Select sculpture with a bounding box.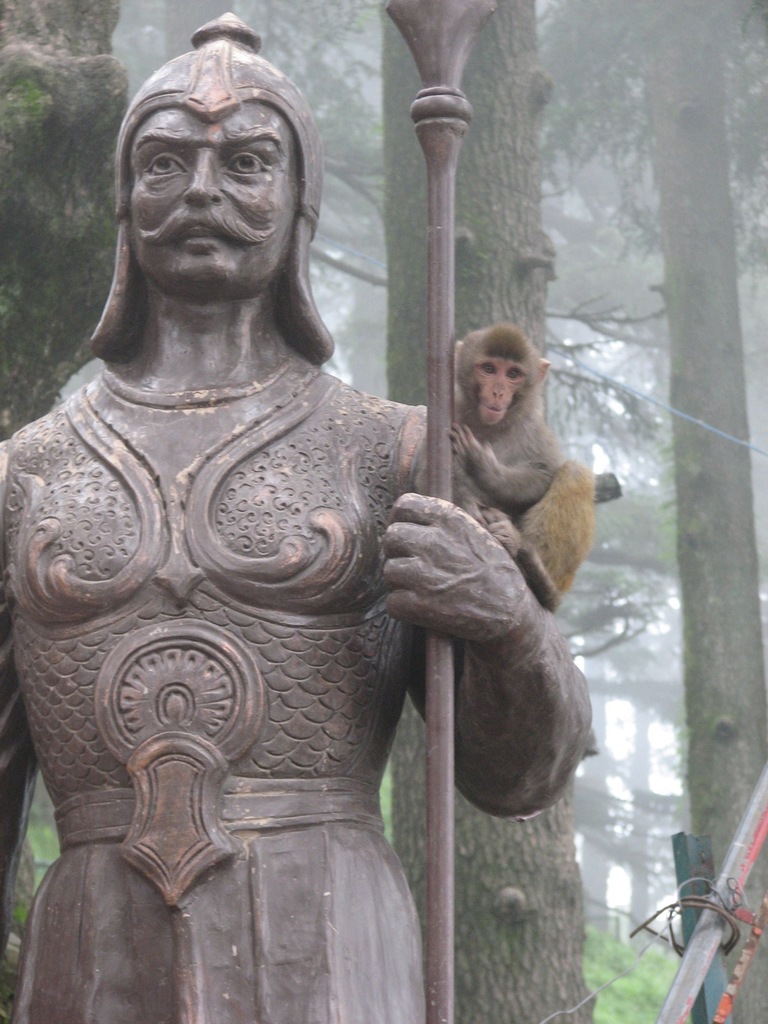
l=0, t=63, r=589, b=1016.
